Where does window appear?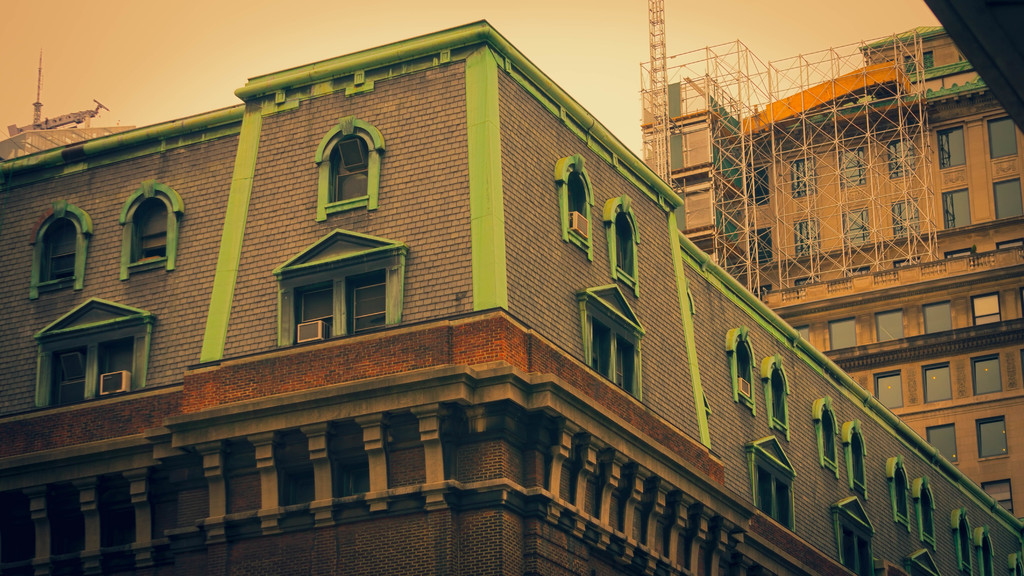
Appears at (left=315, top=117, right=384, bottom=223).
